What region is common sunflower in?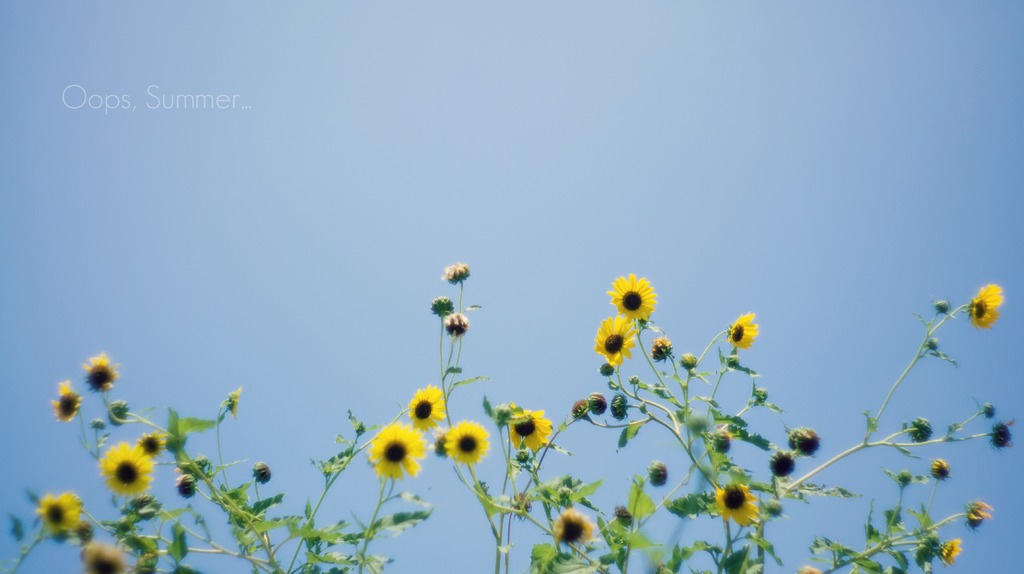
[x1=965, y1=285, x2=1007, y2=328].
